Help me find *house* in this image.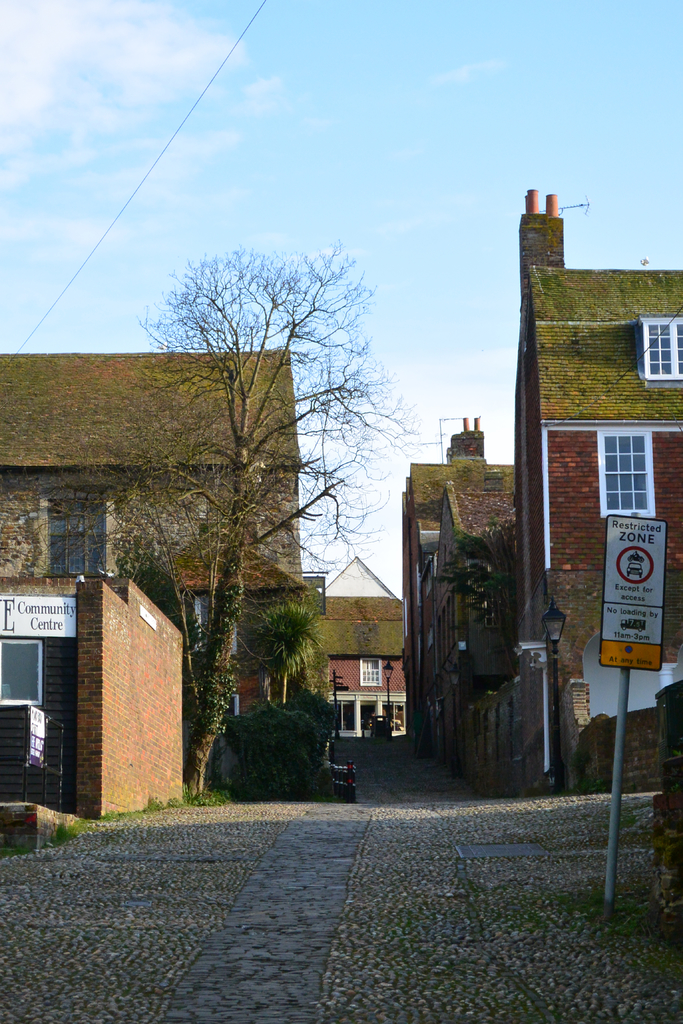
Found it: 406 411 516 745.
